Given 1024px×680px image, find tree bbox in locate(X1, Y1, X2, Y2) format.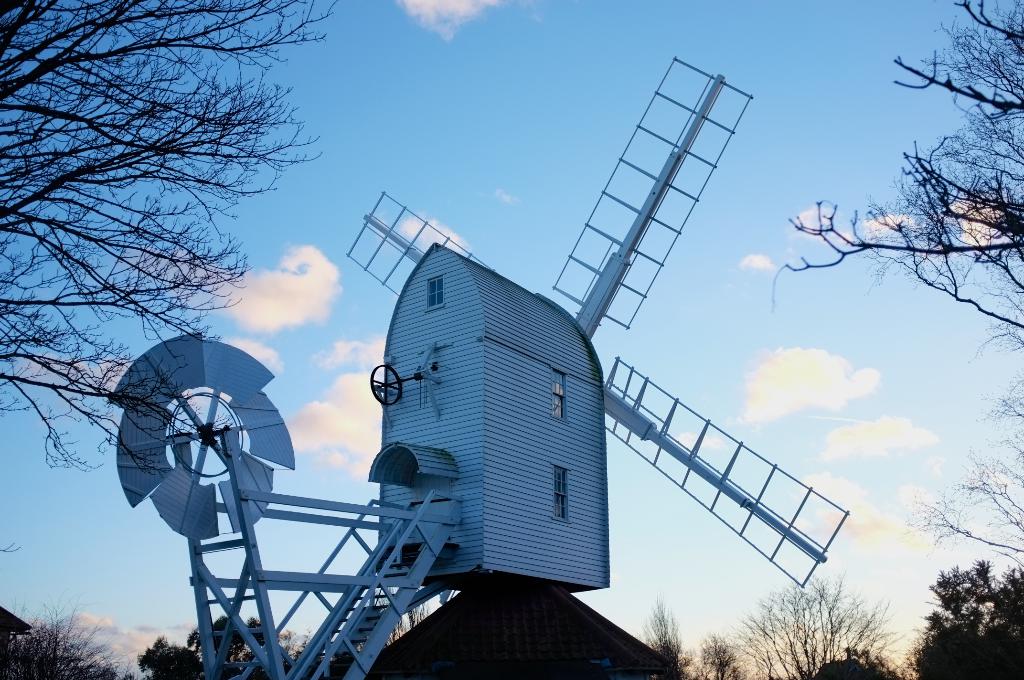
locate(936, 563, 1013, 668).
